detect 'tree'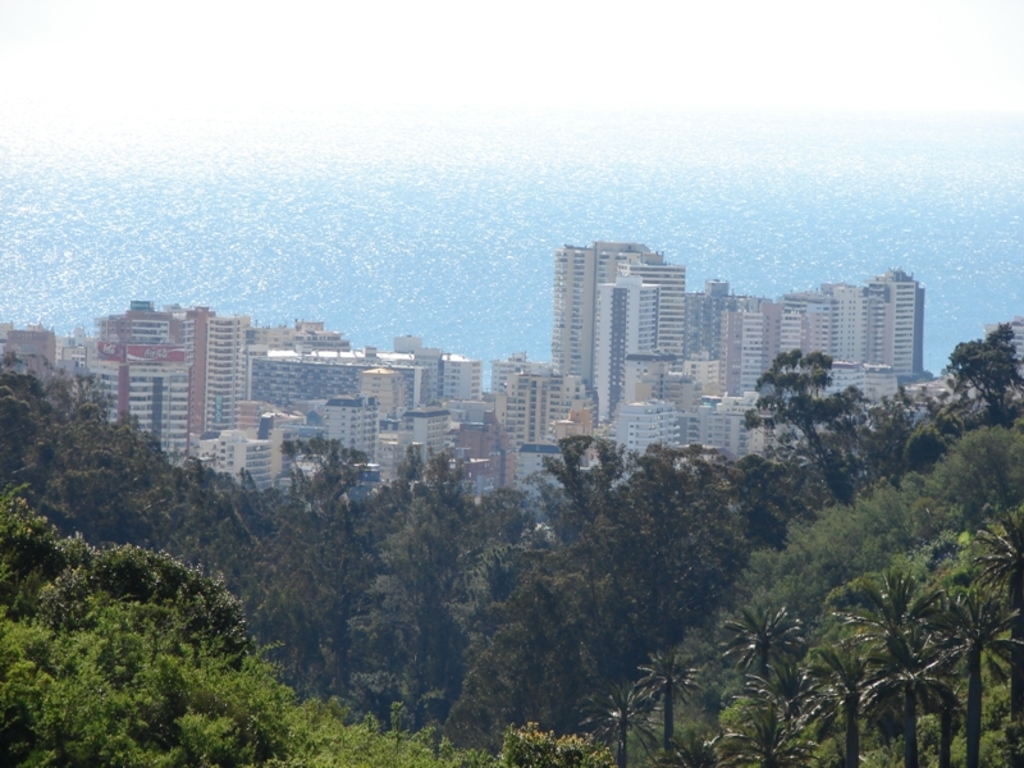
396/431/481/530
